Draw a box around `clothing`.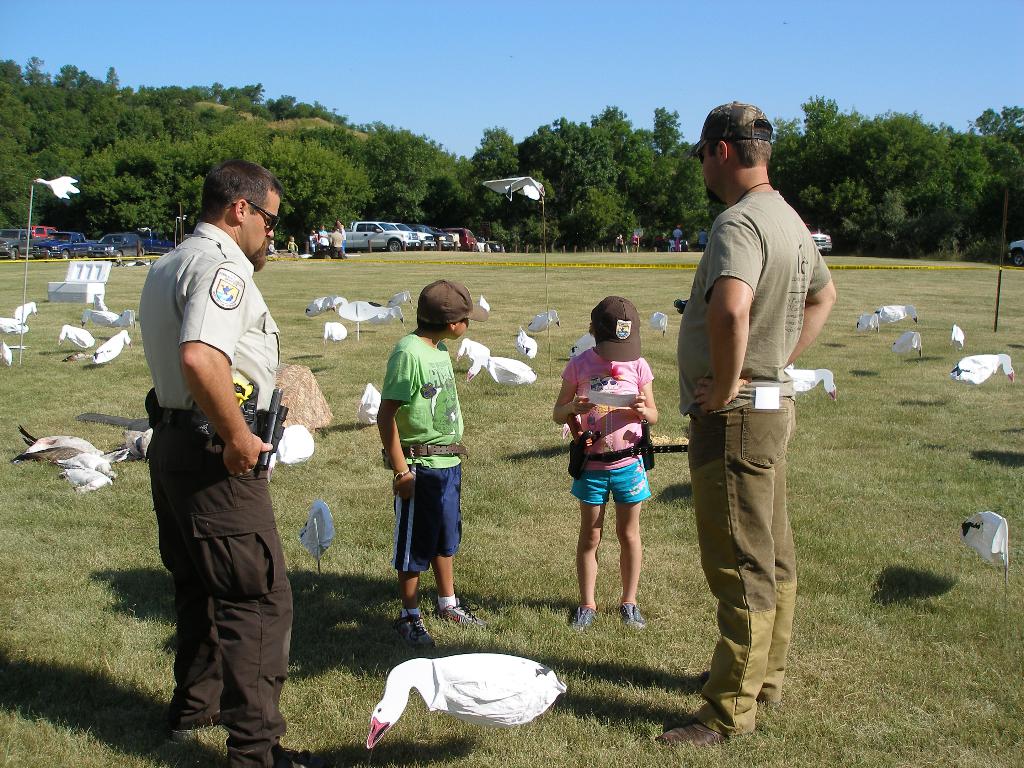
bbox=(630, 230, 640, 252).
